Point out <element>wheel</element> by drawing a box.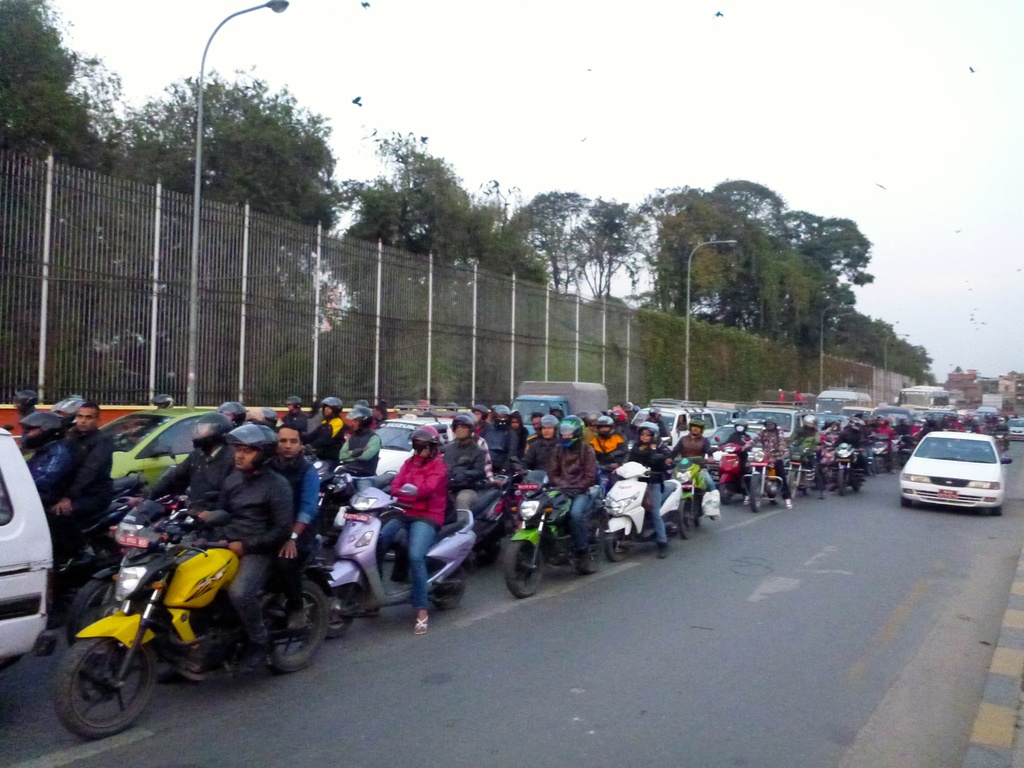
l=475, t=535, r=501, b=564.
